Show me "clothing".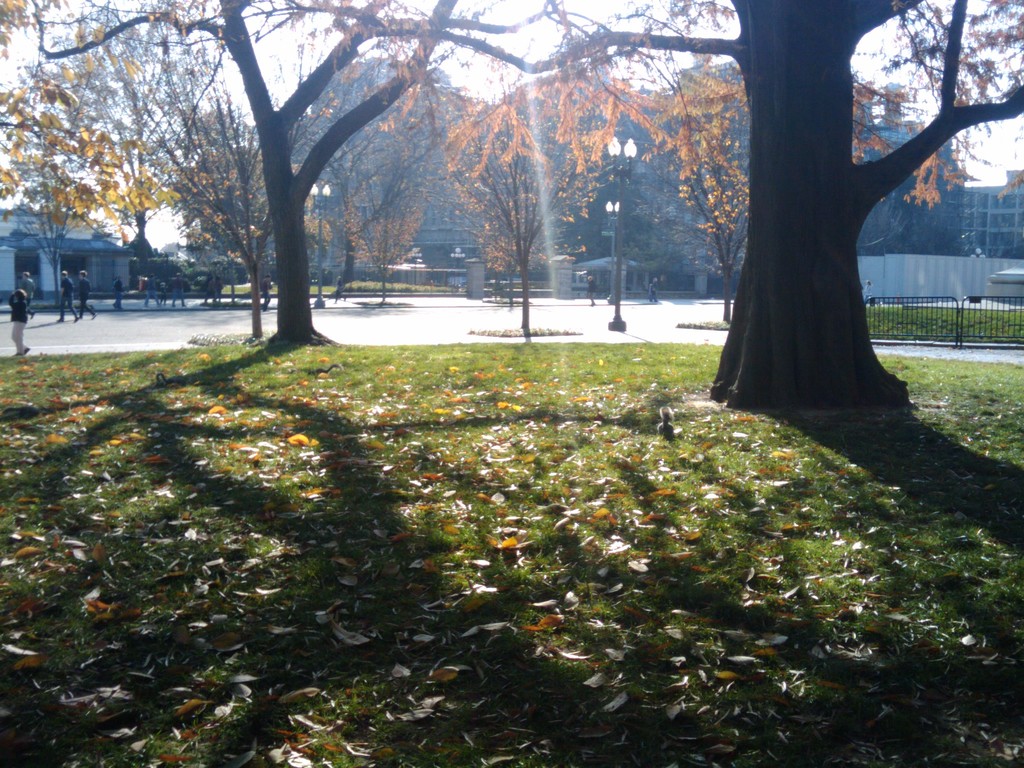
"clothing" is here: 52, 271, 79, 307.
